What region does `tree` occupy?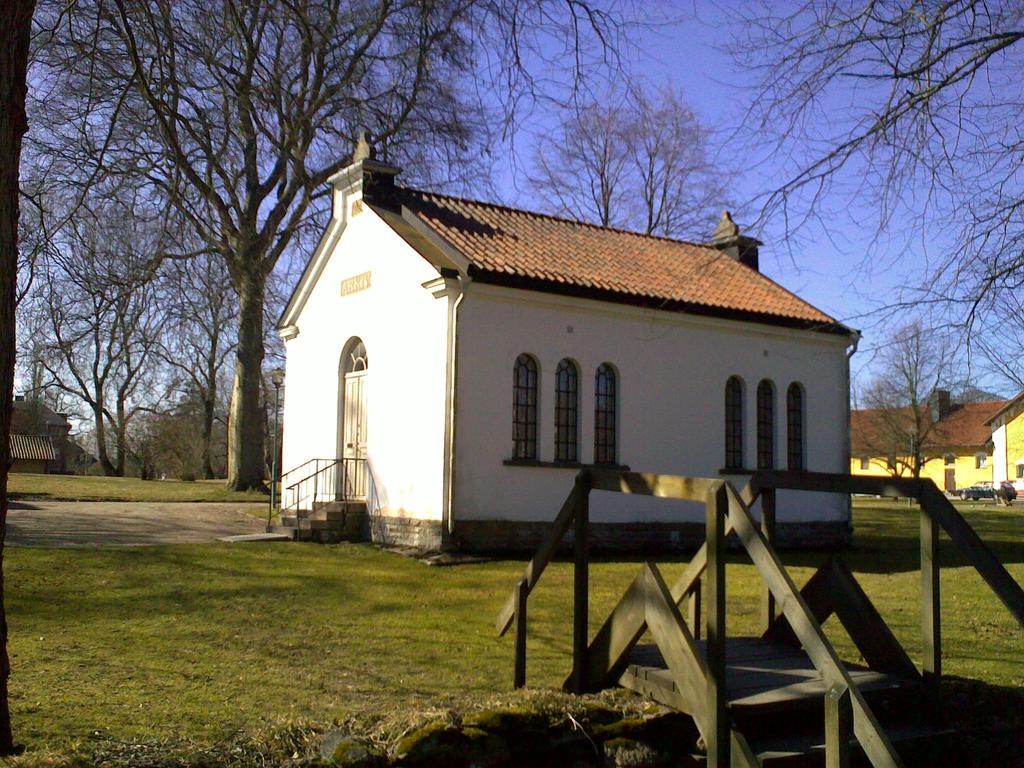
[left=682, top=0, right=1023, bottom=393].
